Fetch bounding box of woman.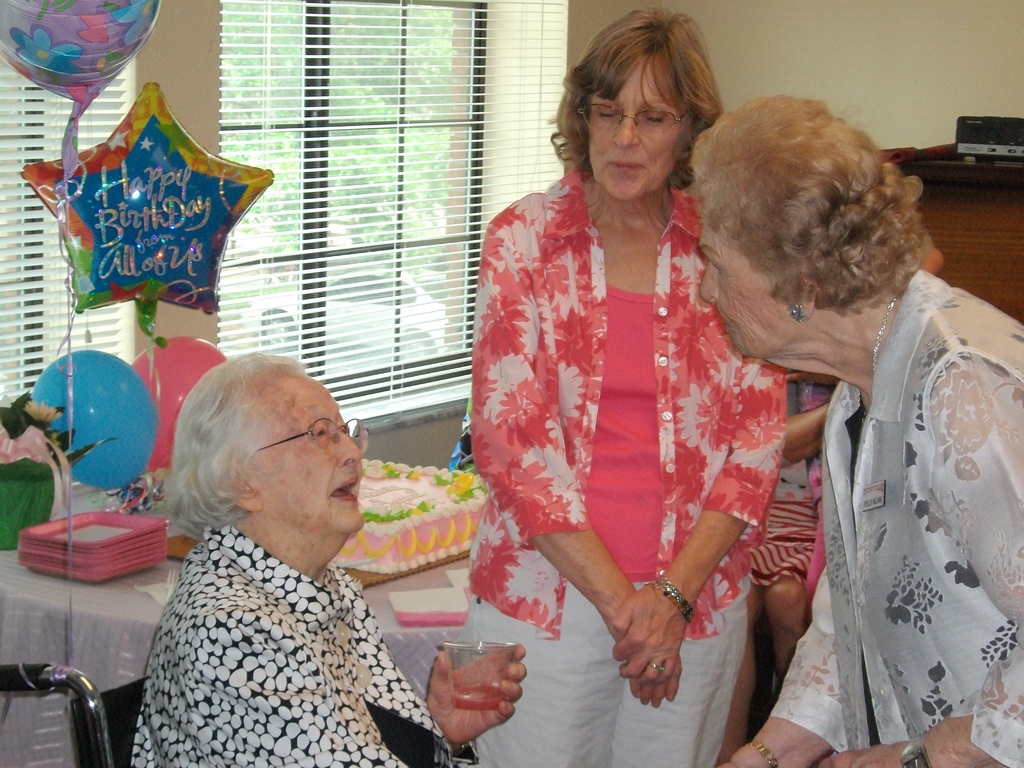
Bbox: (695, 93, 1023, 767).
